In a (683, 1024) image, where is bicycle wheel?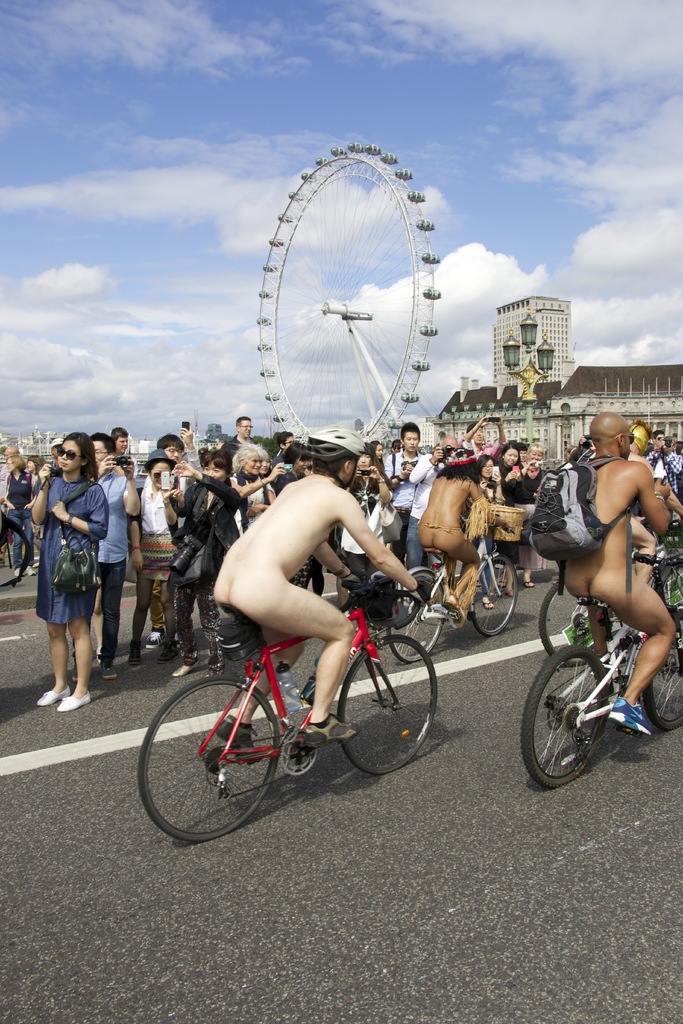
[left=535, top=572, right=617, bottom=659].
